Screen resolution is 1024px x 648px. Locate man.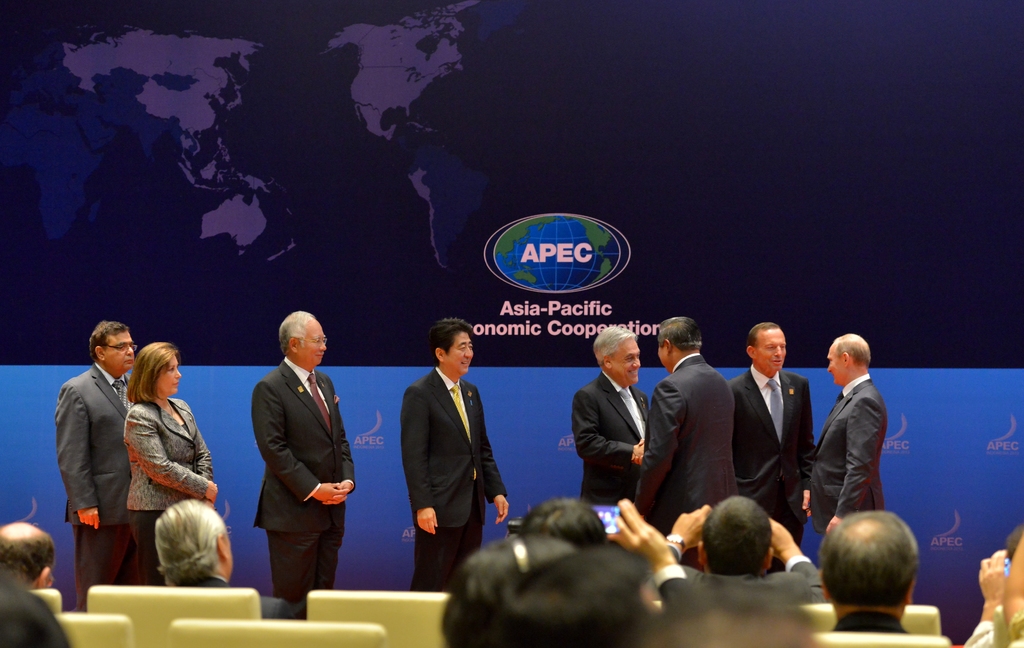
crop(656, 496, 822, 615).
